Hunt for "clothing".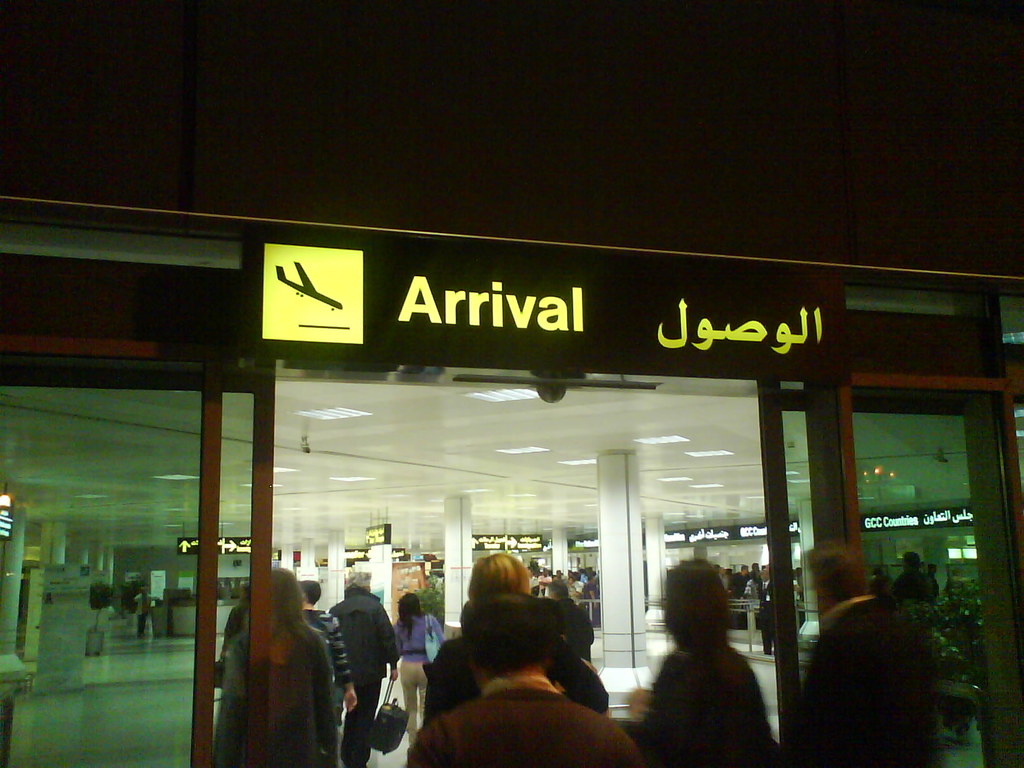
Hunted down at box(774, 547, 955, 767).
